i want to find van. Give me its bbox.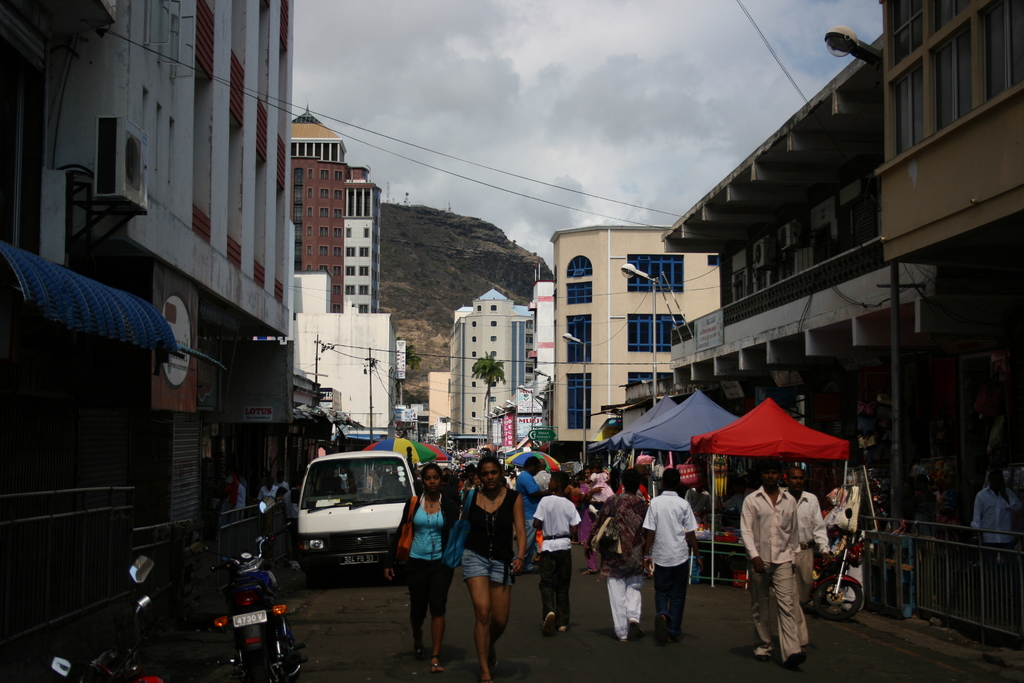
290, 448, 417, 582.
